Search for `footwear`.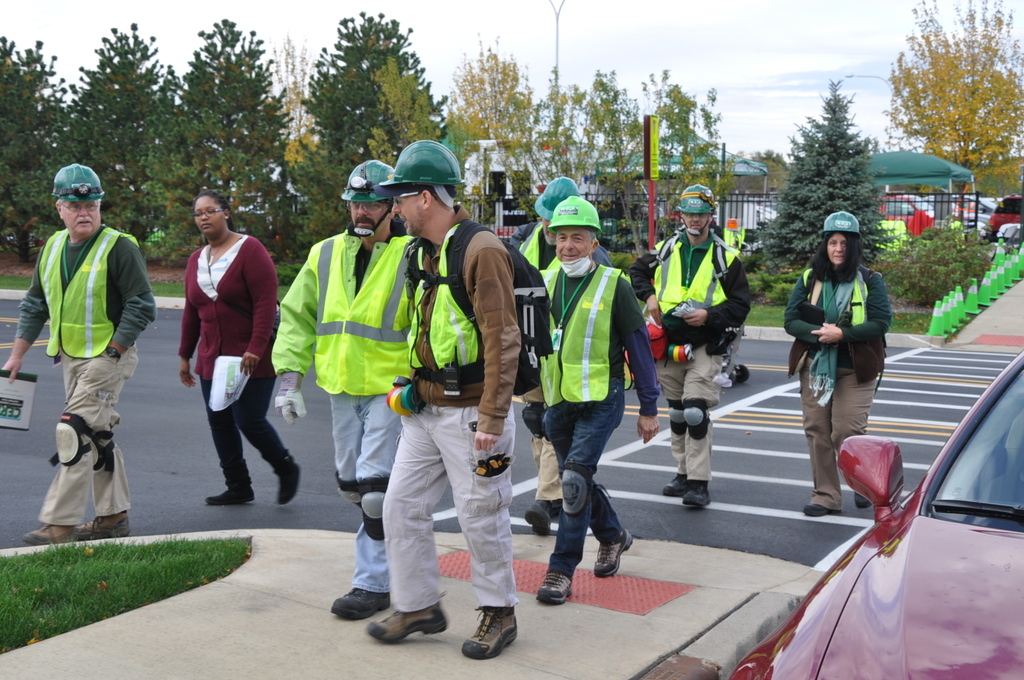
Found at (465, 599, 525, 660).
